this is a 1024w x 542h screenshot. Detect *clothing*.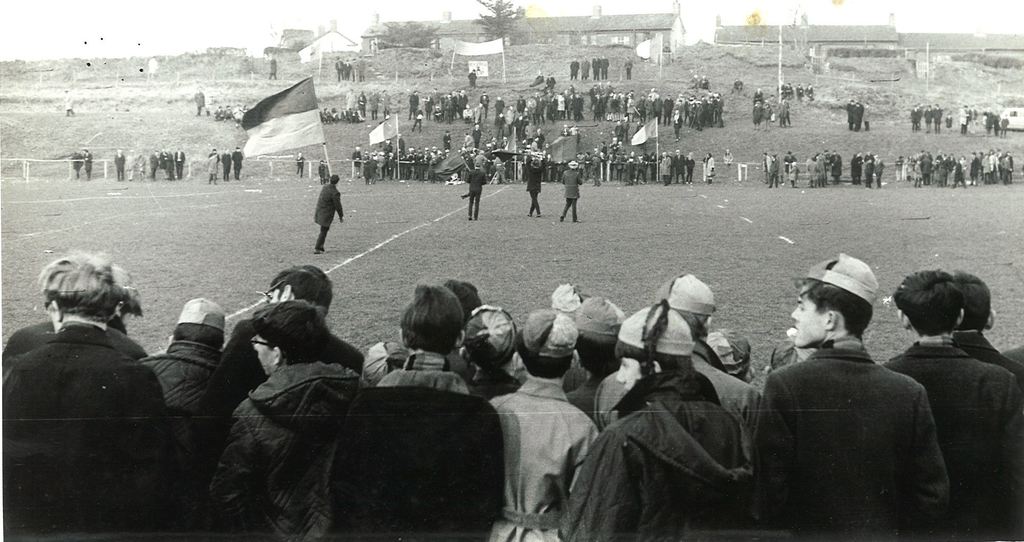
left=312, top=185, right=344, bottom=257.
